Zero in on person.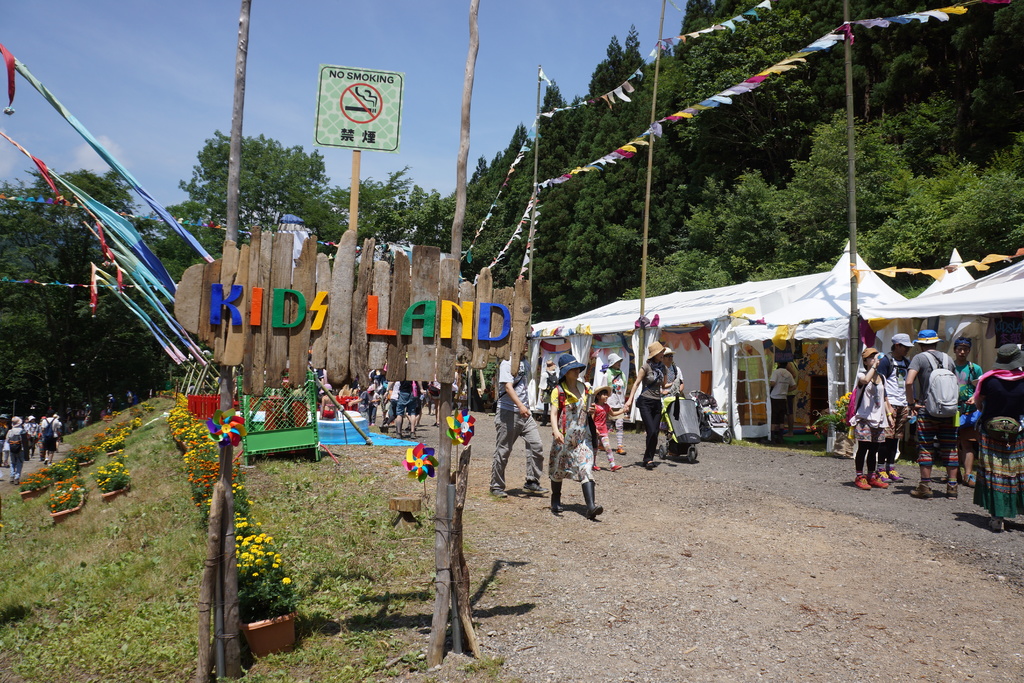
Zeroed in: (43, 412, 63, 465).
